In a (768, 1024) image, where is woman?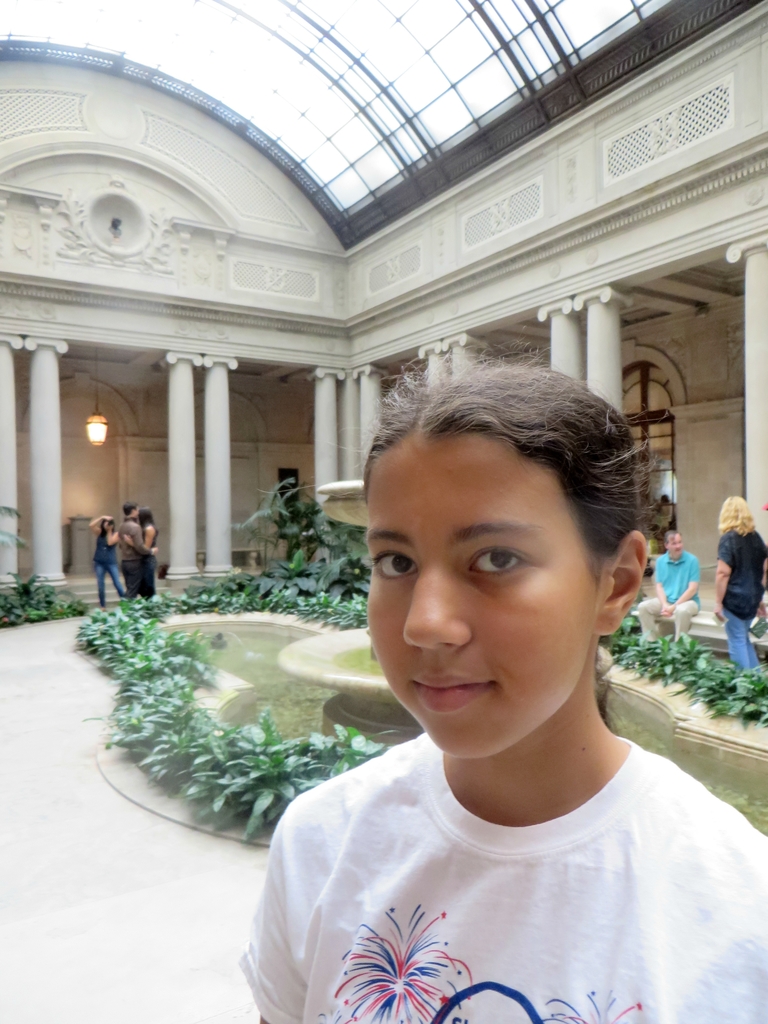
box(713, 479, 764, 722).
